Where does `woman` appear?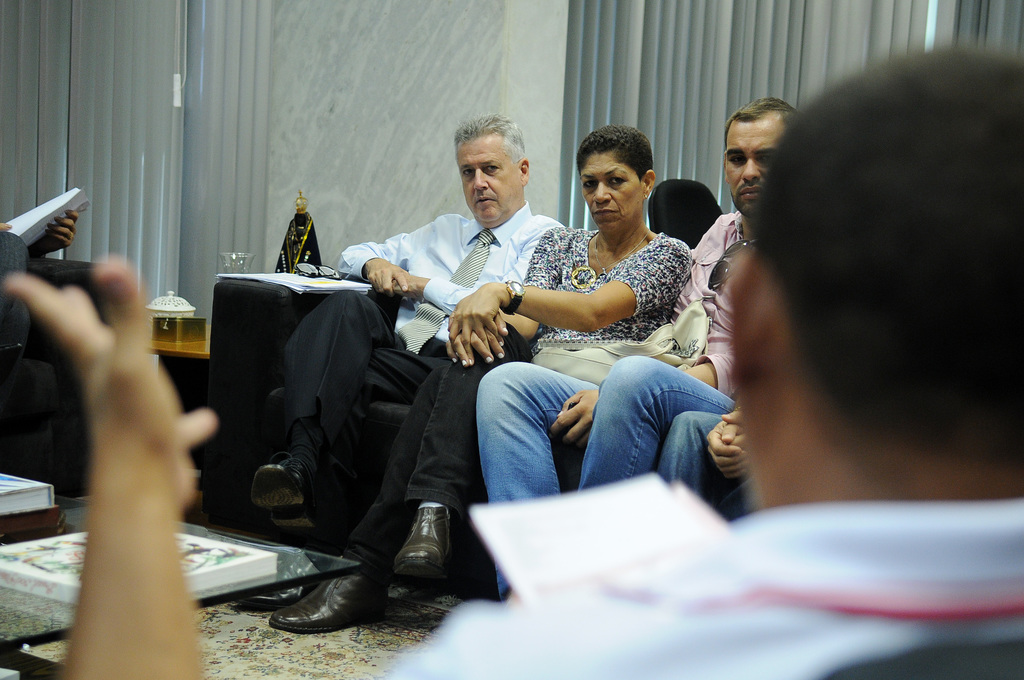
Appears at <bbox>374, 134, 695, 544</bbox>.
